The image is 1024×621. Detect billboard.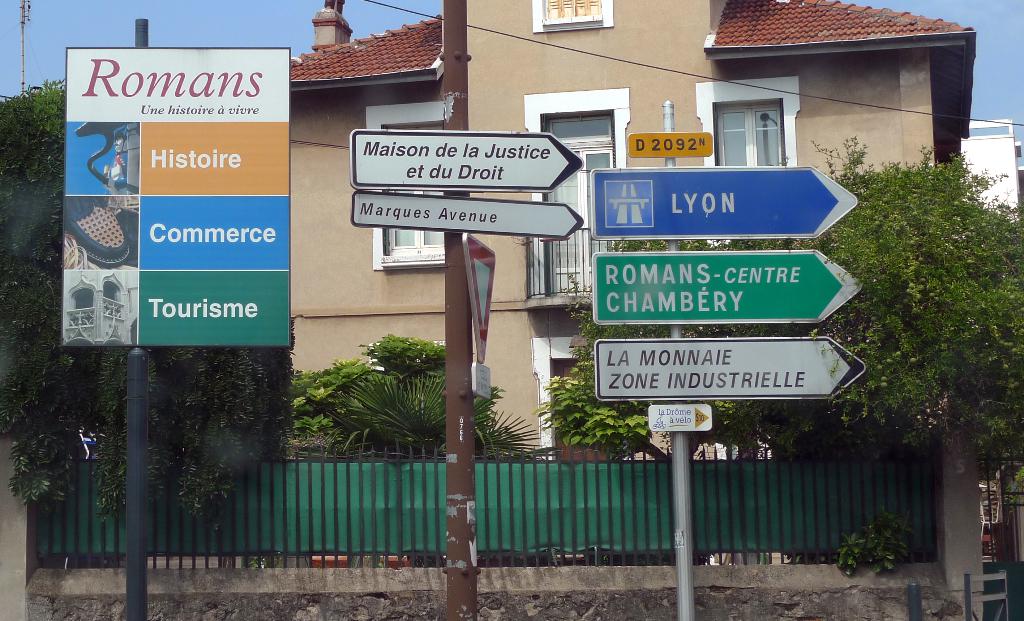
Detection: 354, 132, 544, 187.
